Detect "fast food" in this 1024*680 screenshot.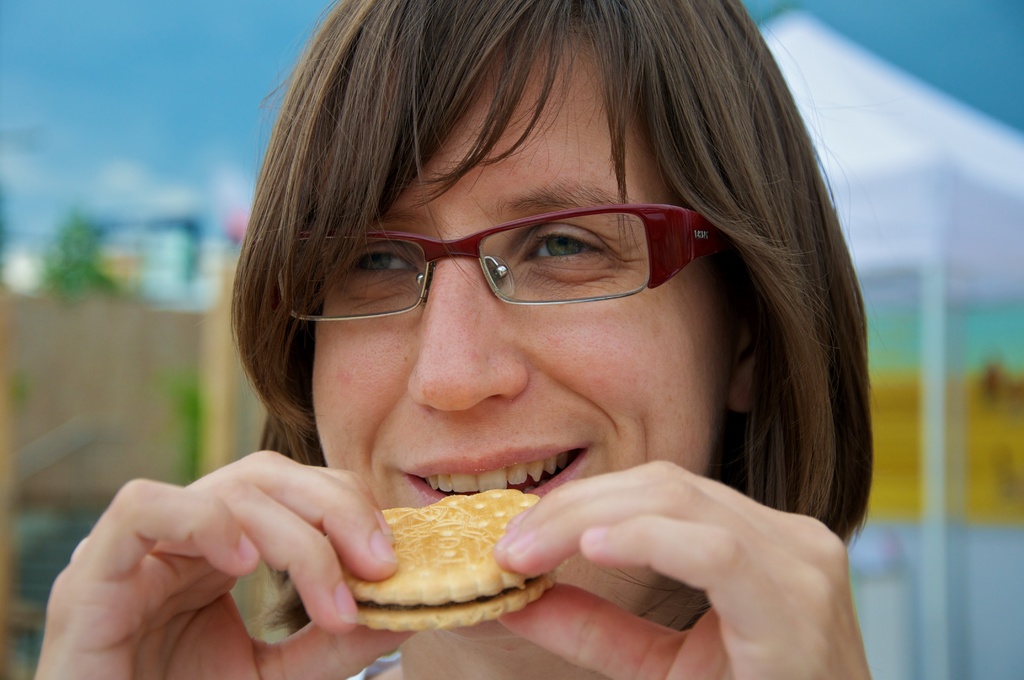
Detection: (342,480,560,614).
